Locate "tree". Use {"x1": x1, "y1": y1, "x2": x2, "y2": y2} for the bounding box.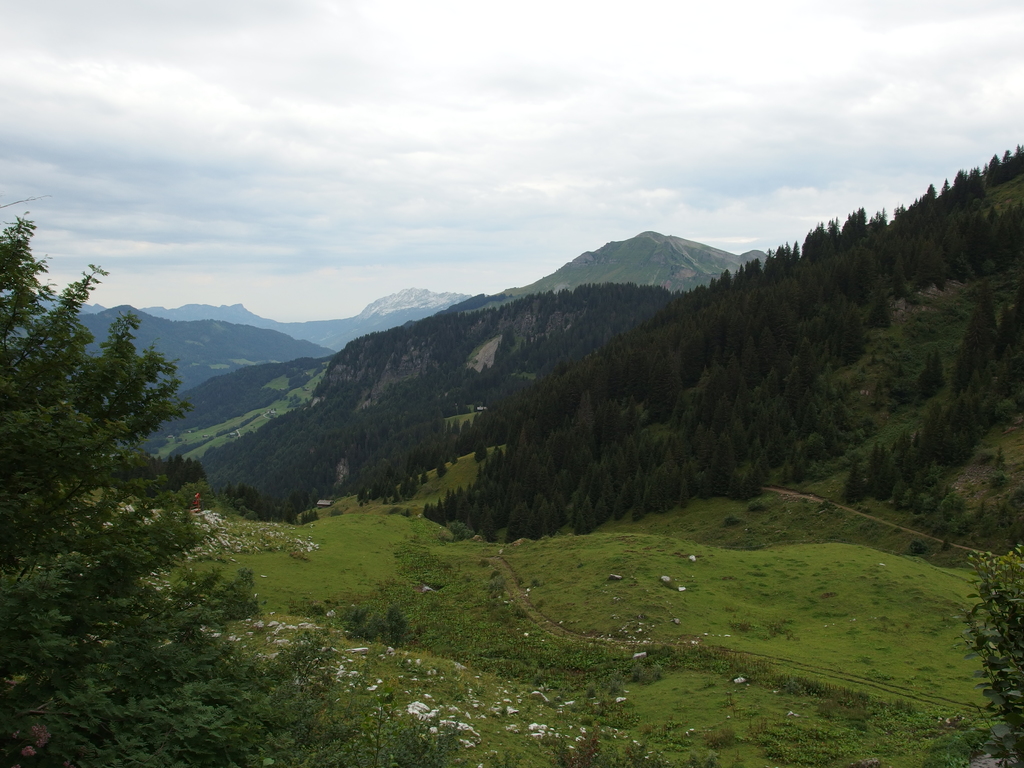
{"x1": 963, "y1": 531, "x2": 1023, "y2": 767}.
